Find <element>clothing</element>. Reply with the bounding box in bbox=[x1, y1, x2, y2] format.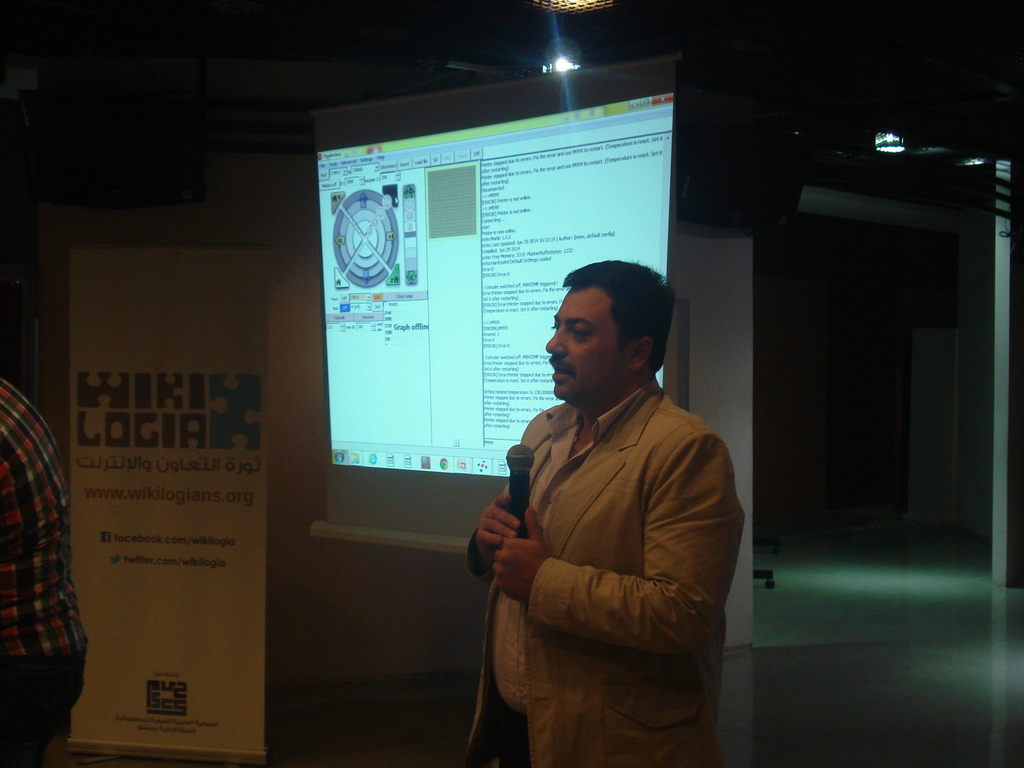
bbox=[0, 378, 96, 767].
